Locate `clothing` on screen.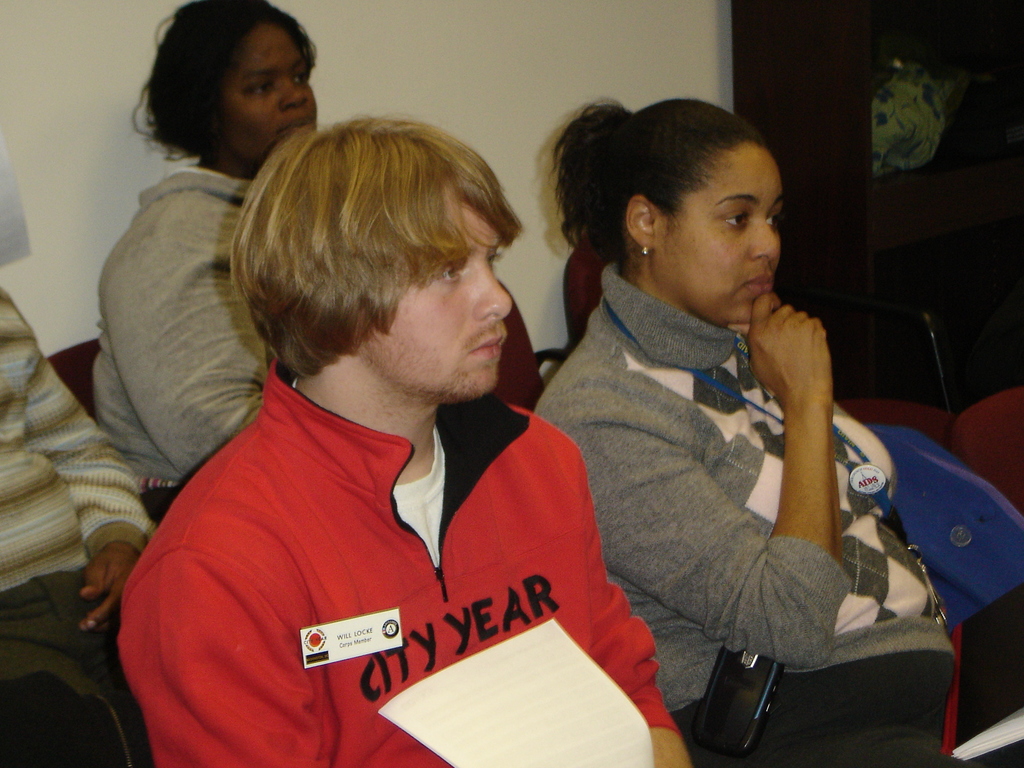
On screen at bbox=[115, 343, 694, 767].
